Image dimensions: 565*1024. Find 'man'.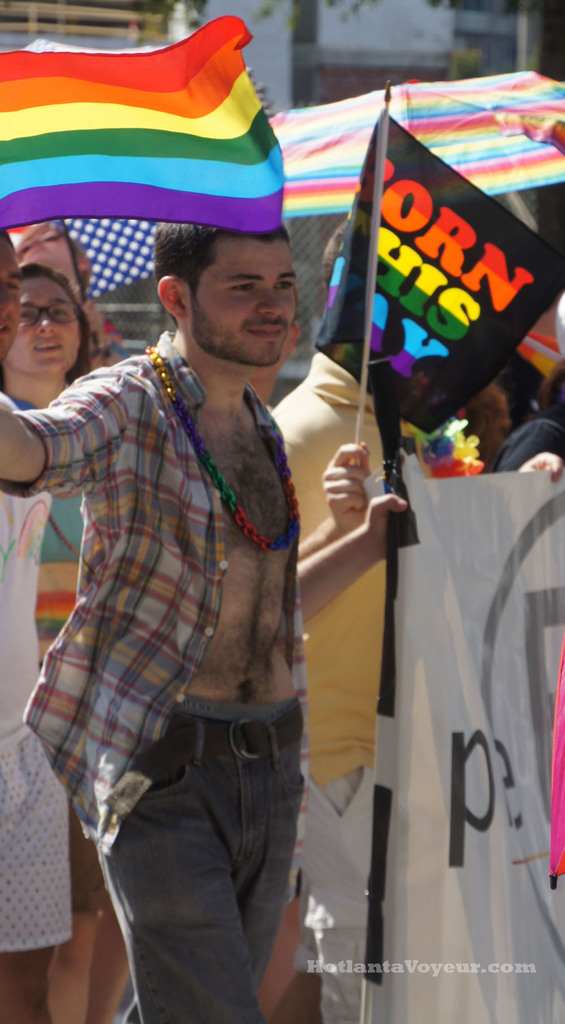
[0, 198, 416, 1023].
